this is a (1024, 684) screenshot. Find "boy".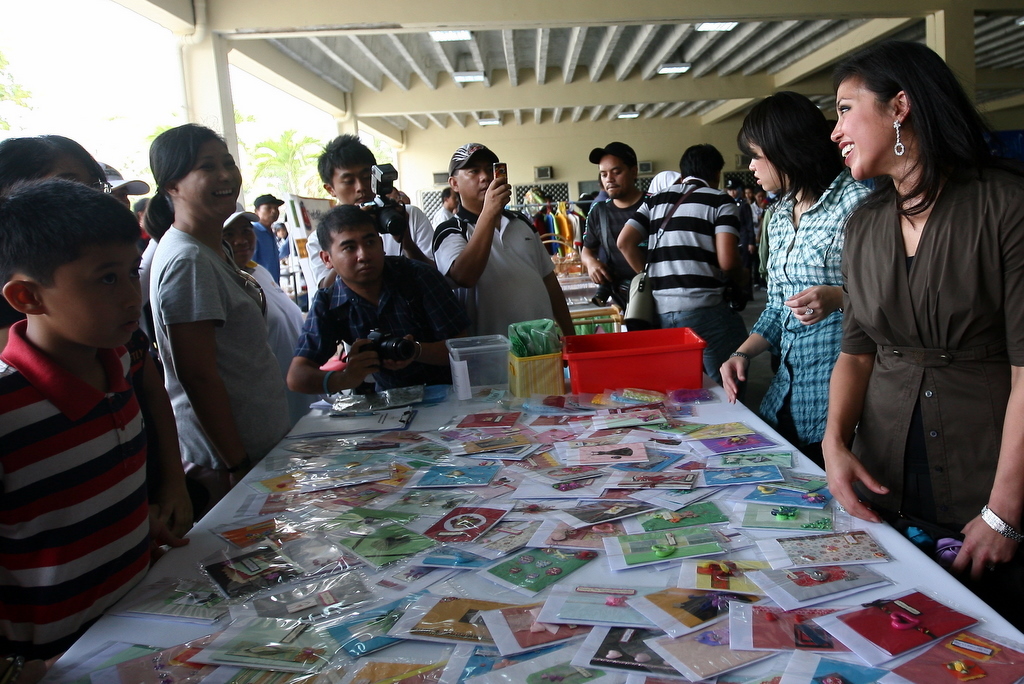
Bounding box: {"x1": 0, "y1": 146, "x2": 182, "y2": 654}.
